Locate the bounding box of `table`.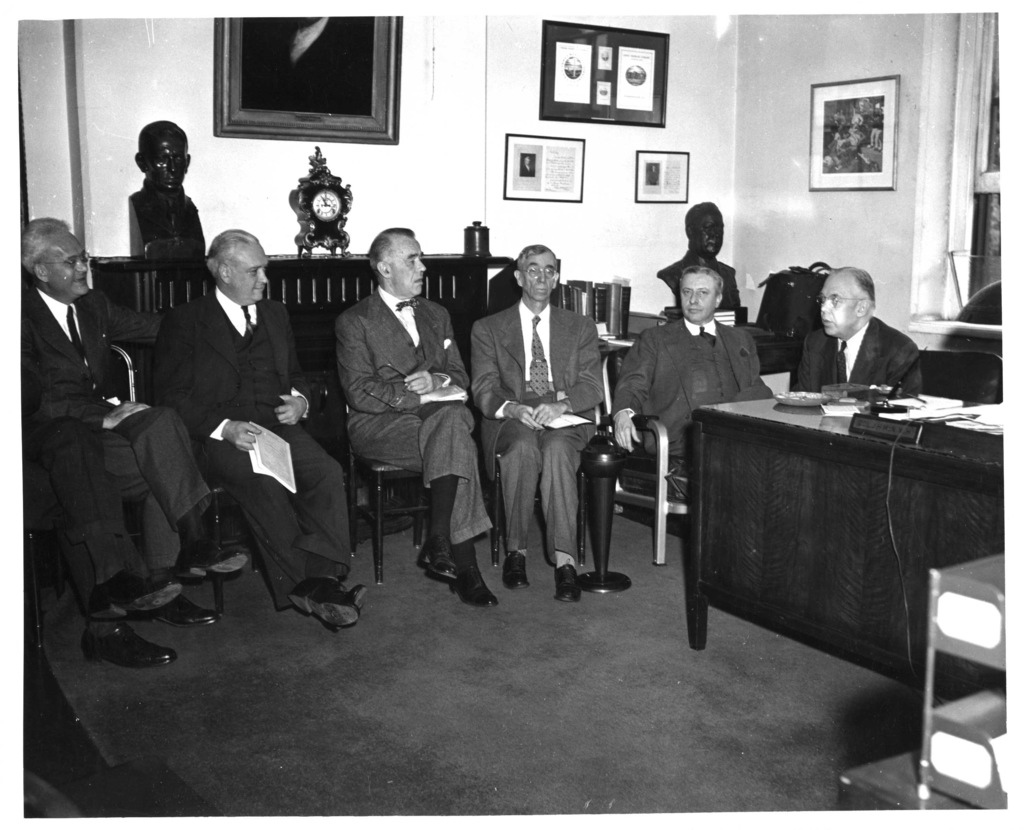
Bounding box: 668 359 1005 752.
